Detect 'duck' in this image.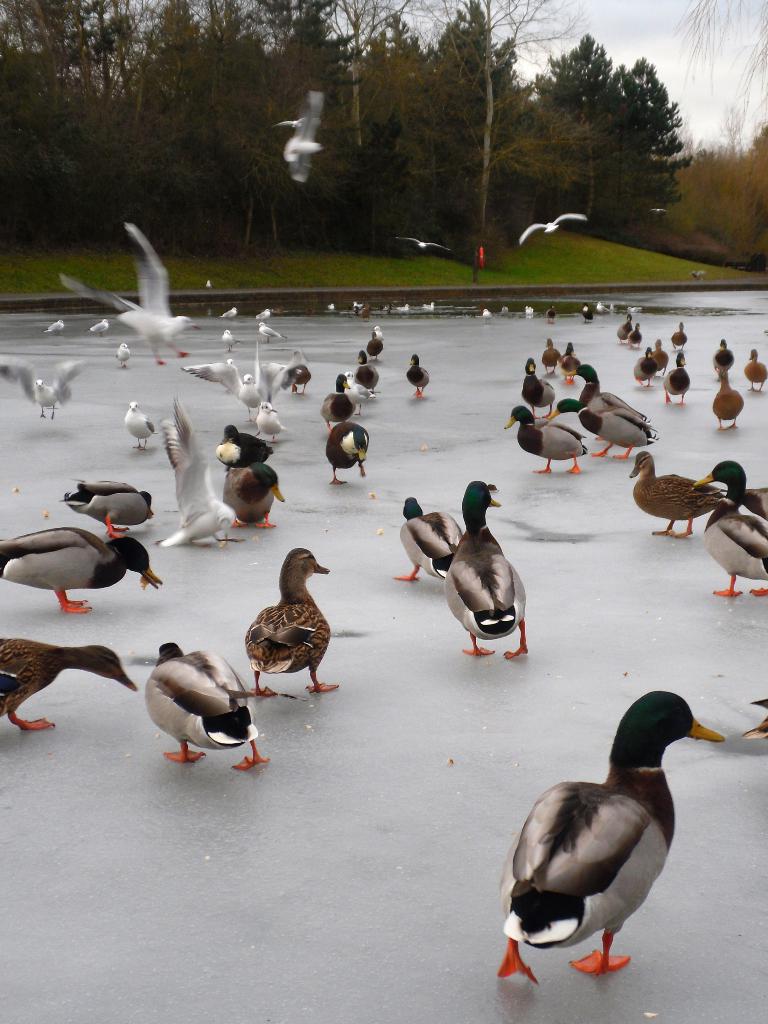
Detection: 225 461 284 529.
